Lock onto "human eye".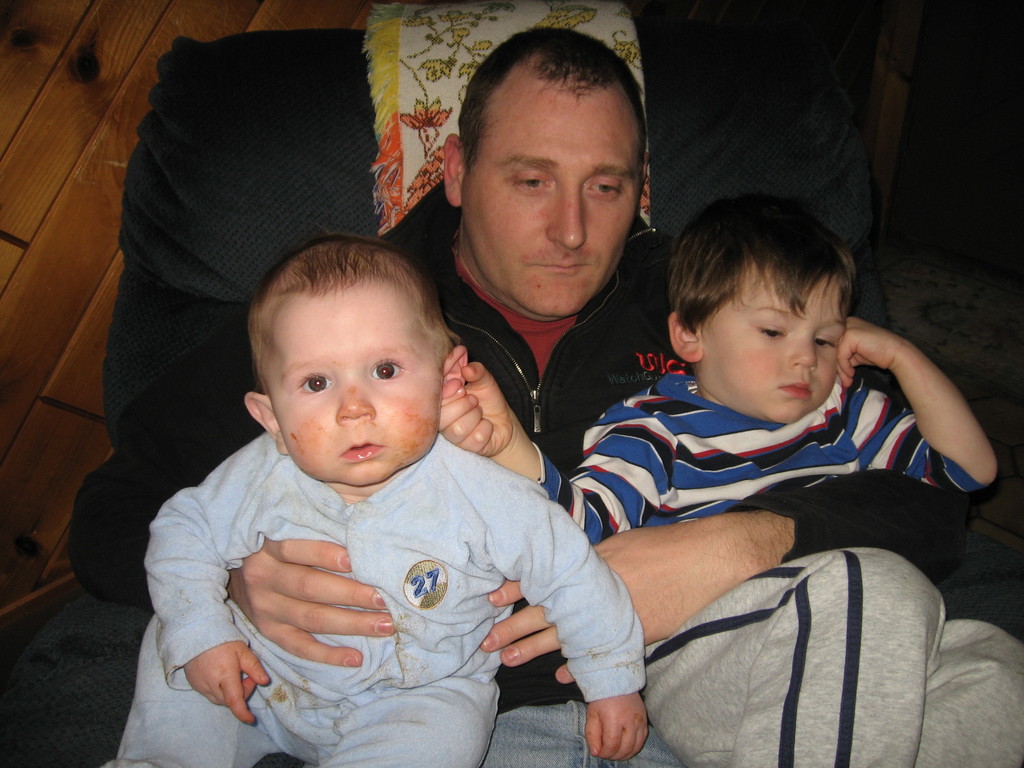
Locked: locate(296, 364, 337, 396).
